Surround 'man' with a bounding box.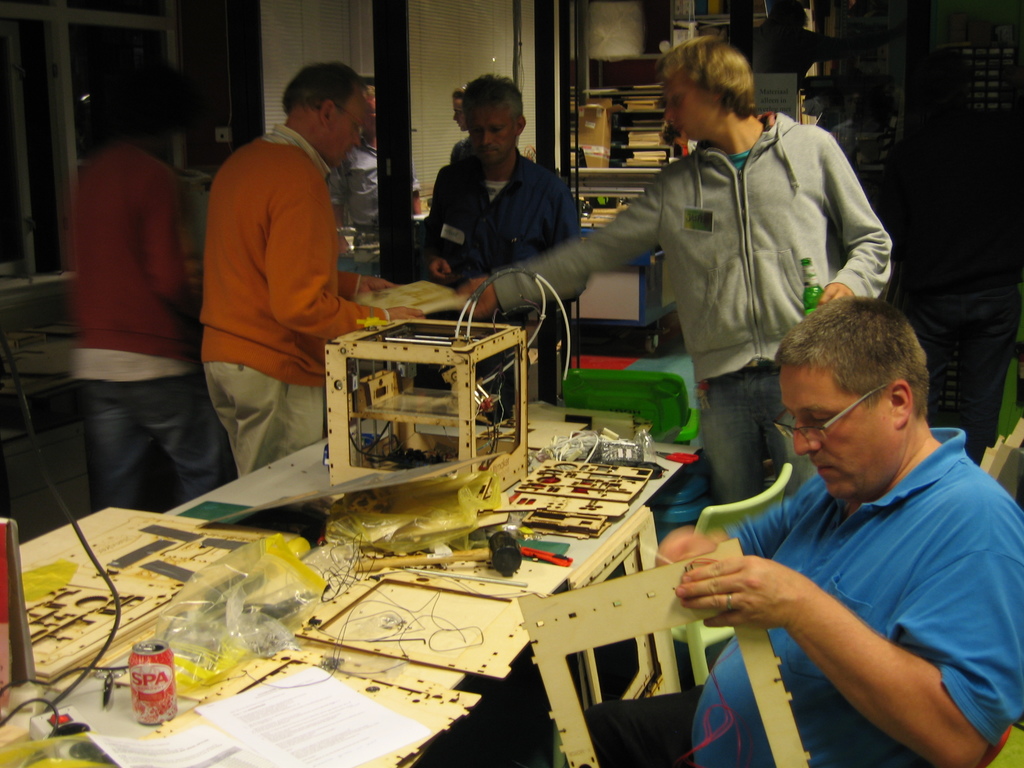
417:74:579:314.
